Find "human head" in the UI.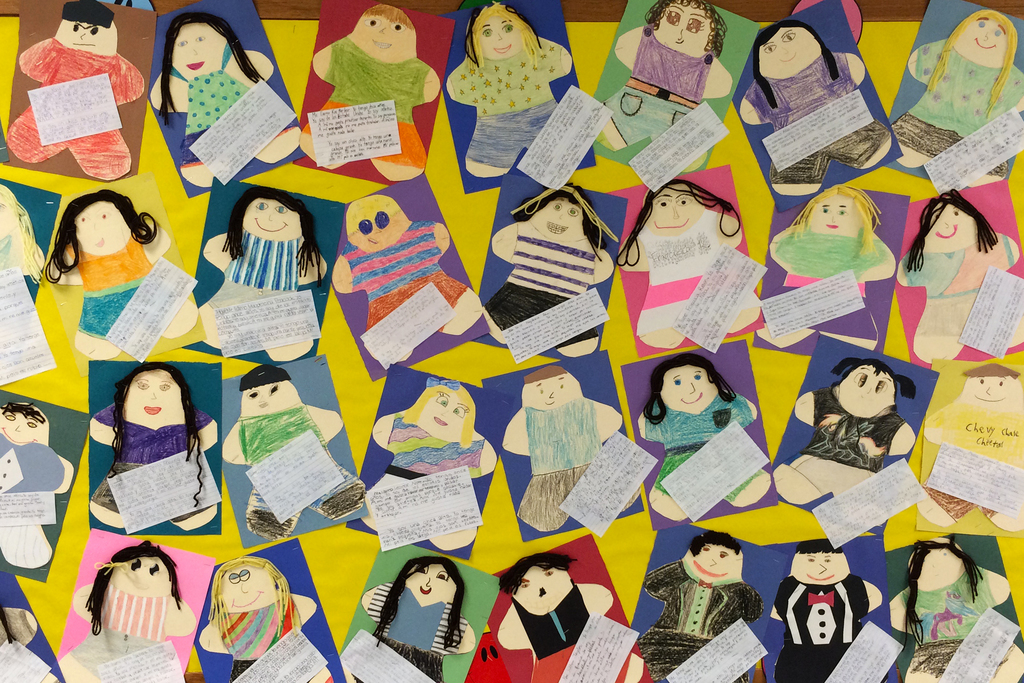
UI element at crop(963, 365, 1021, 413).
